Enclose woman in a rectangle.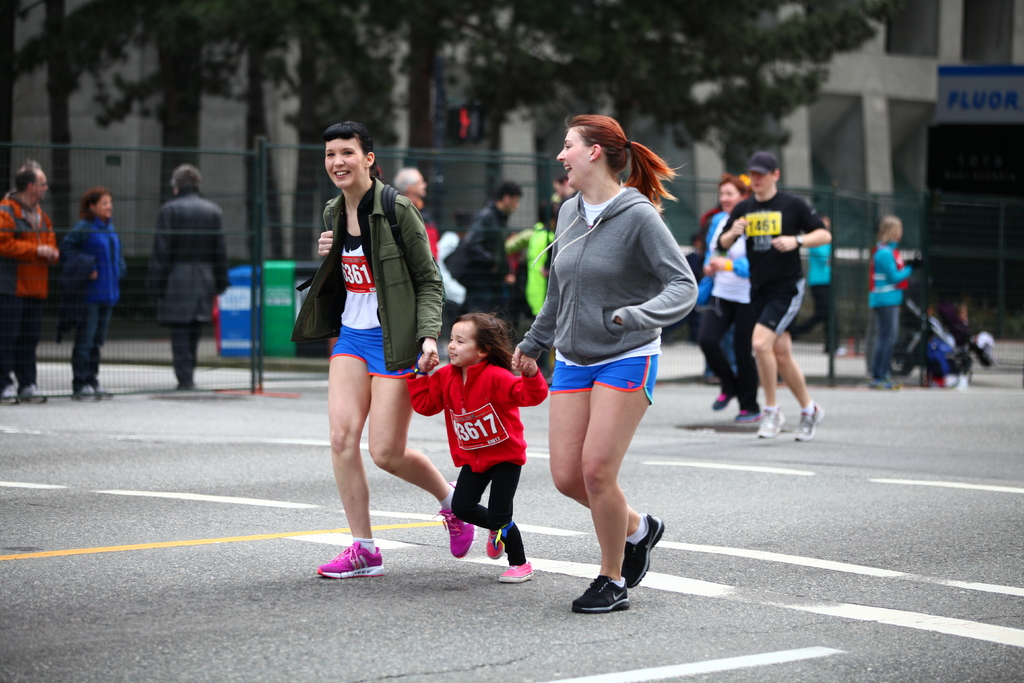
54 185 132 401.
